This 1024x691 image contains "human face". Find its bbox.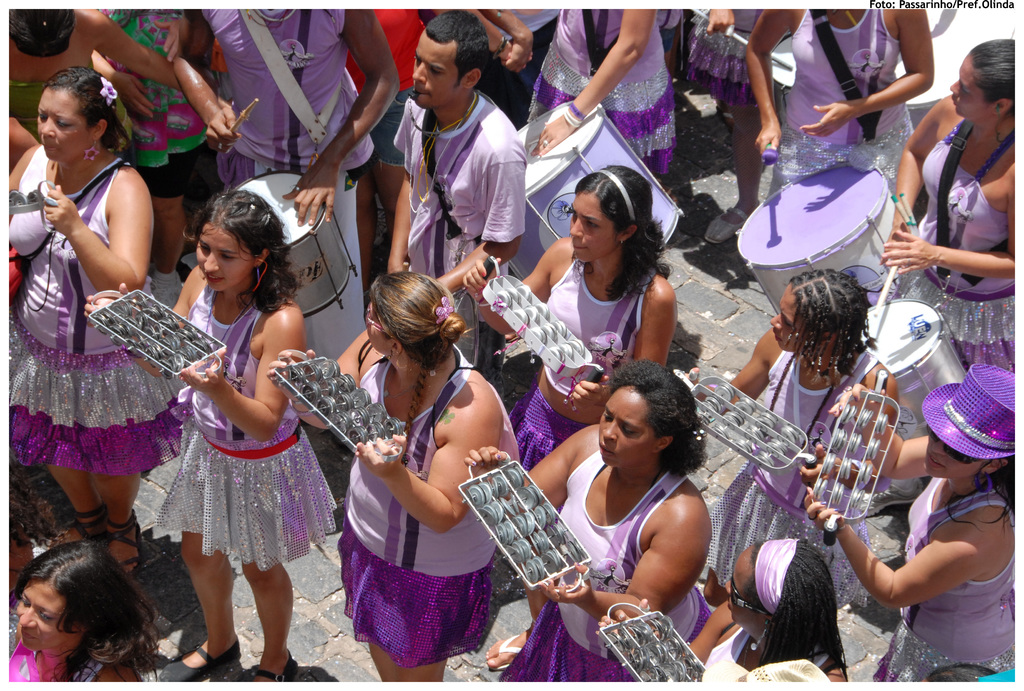
bbox(769, 289, 806, 353).
